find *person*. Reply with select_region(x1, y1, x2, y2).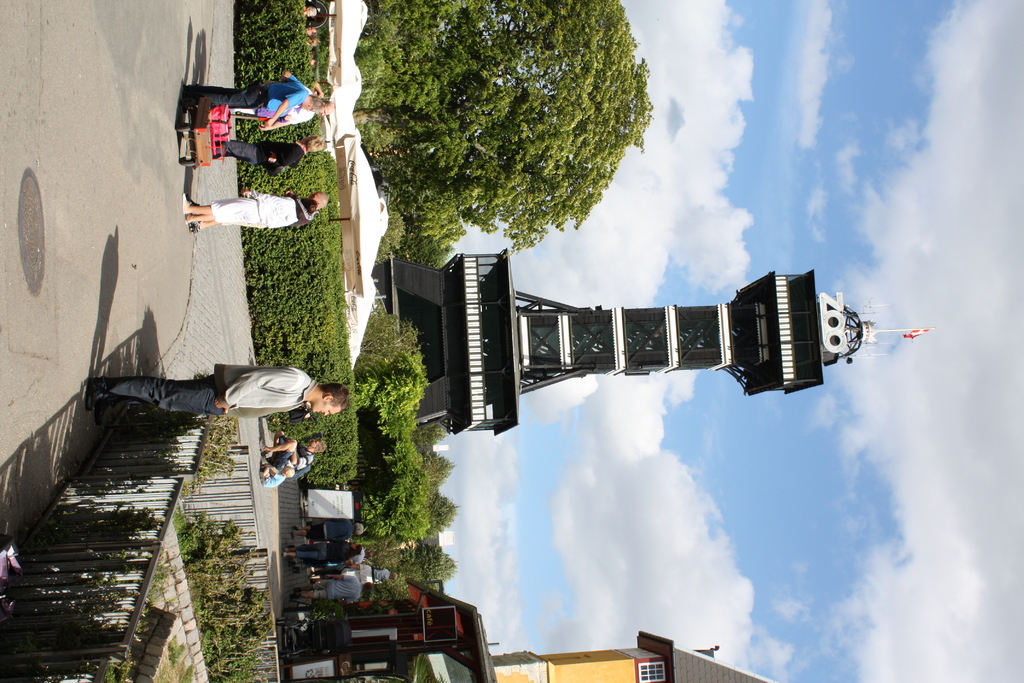
select_region(303, 28, 321, 35).
